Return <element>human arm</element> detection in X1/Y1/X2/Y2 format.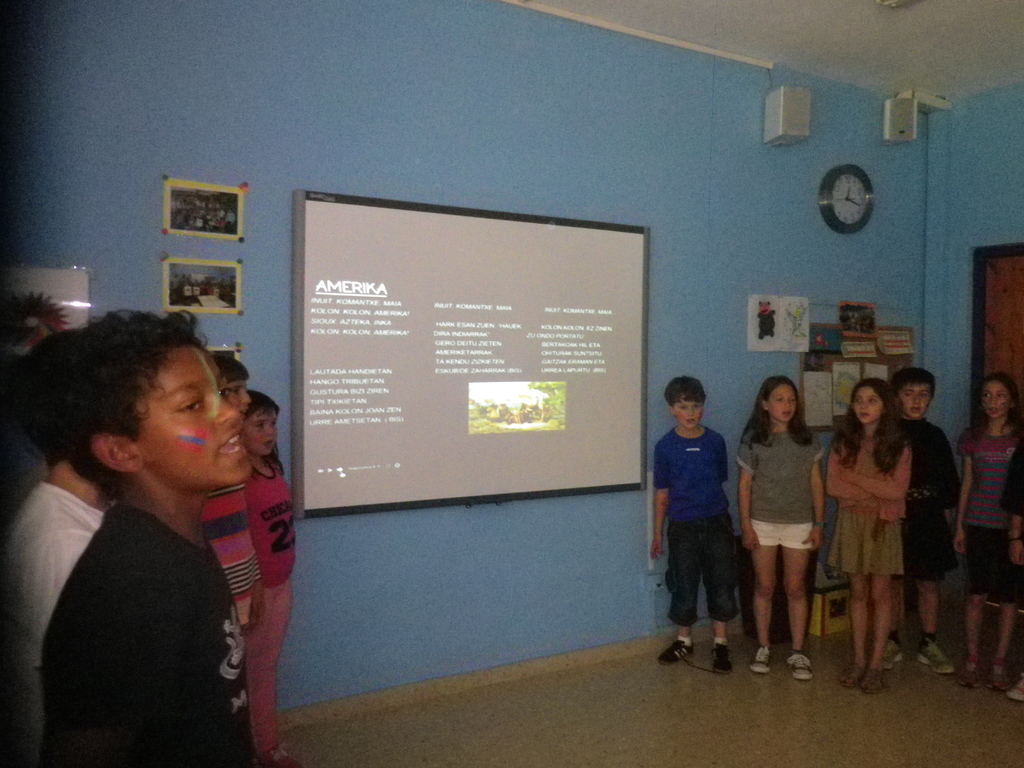
1002/447/1023/573.
